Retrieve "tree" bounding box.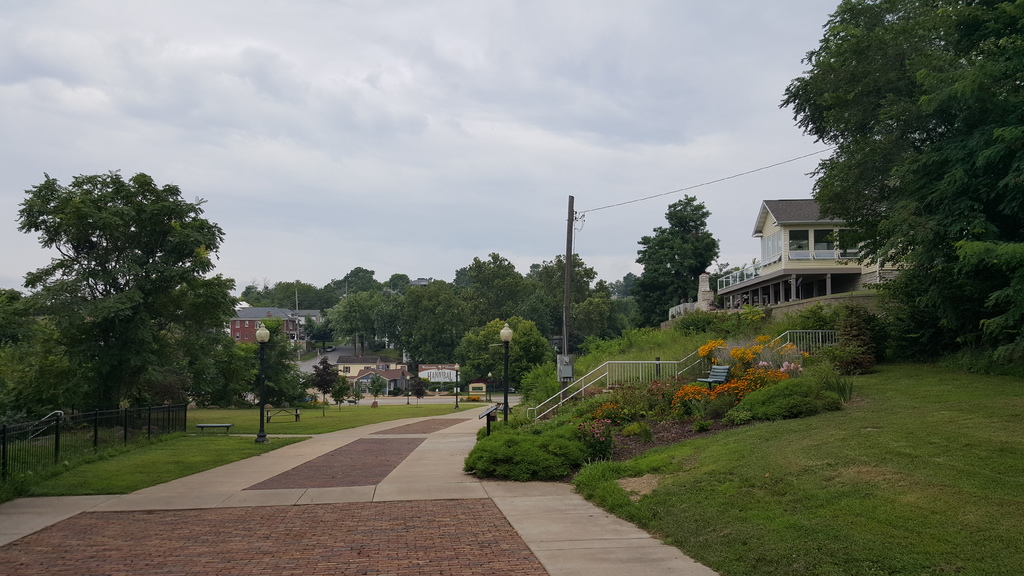
Bounding box: locate(303, 358, 346, 403).
